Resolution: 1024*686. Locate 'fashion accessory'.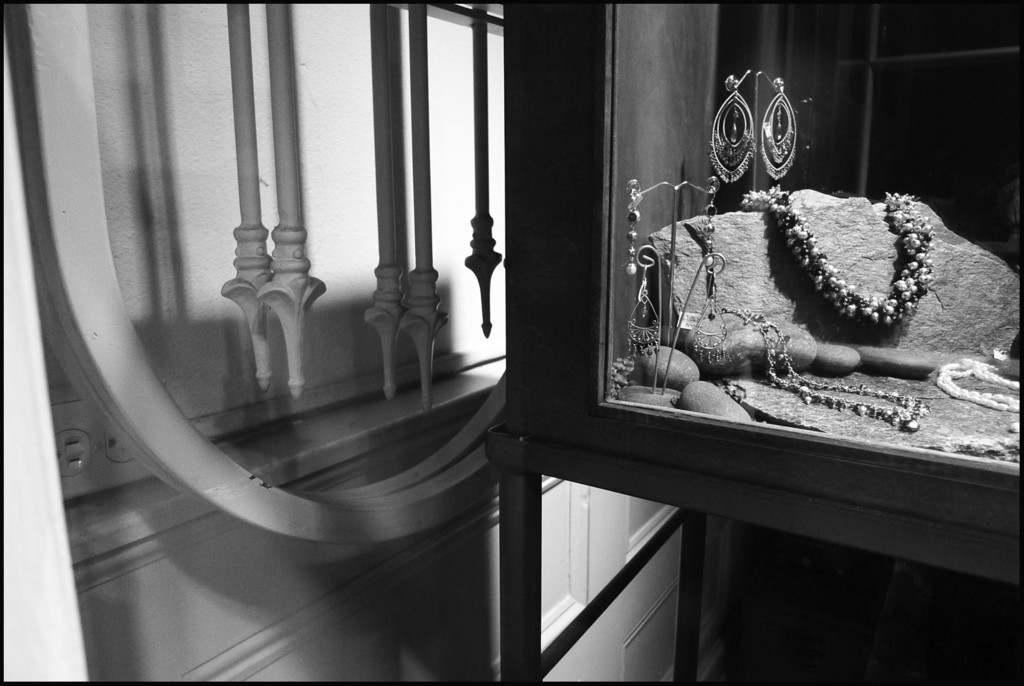
<box>627,265,662,361</box>.
